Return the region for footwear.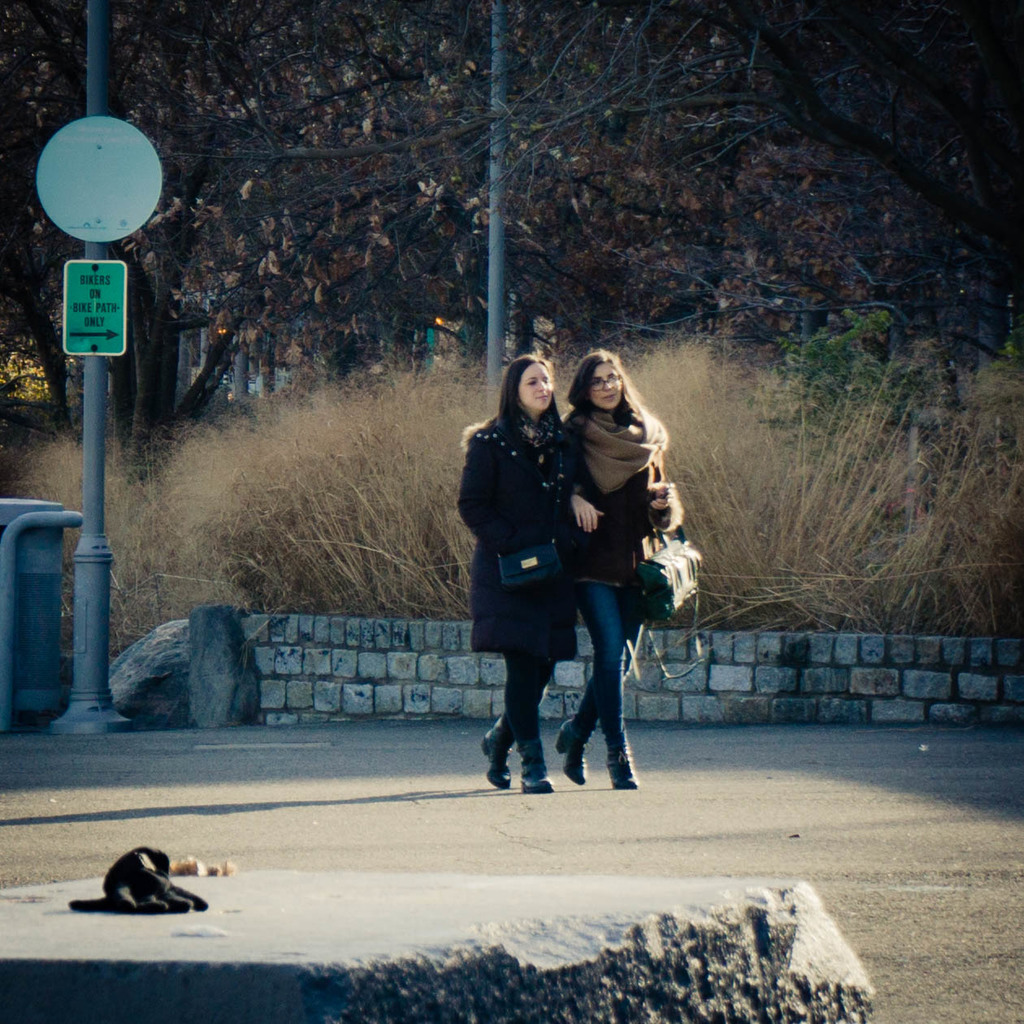
x1=553 y1=665 x2=610 y2=789.
